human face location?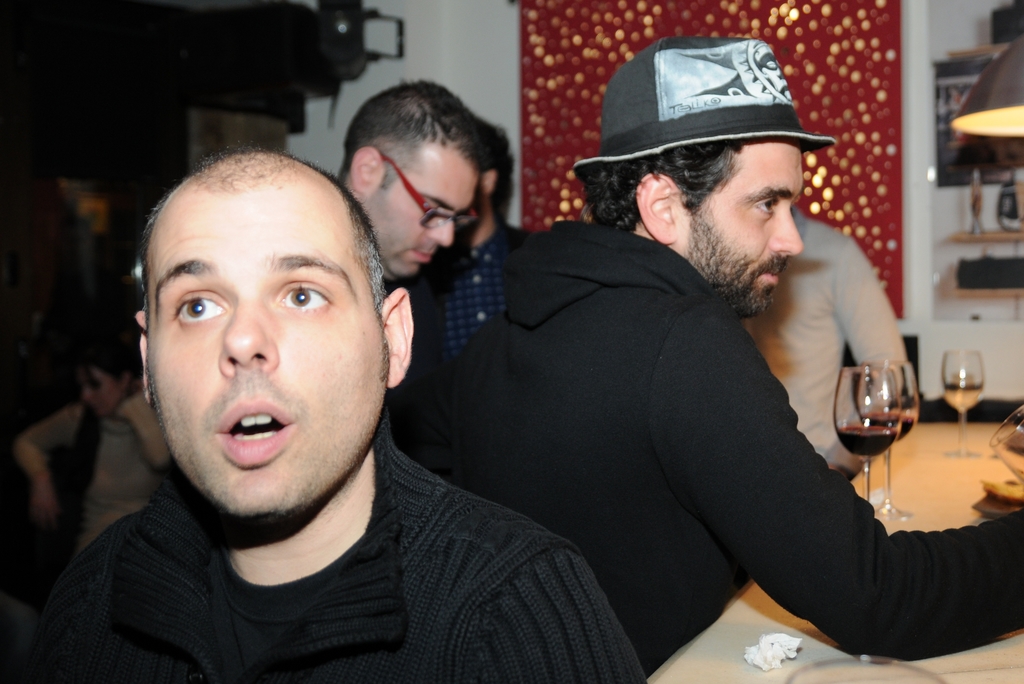
358/142/482/280
